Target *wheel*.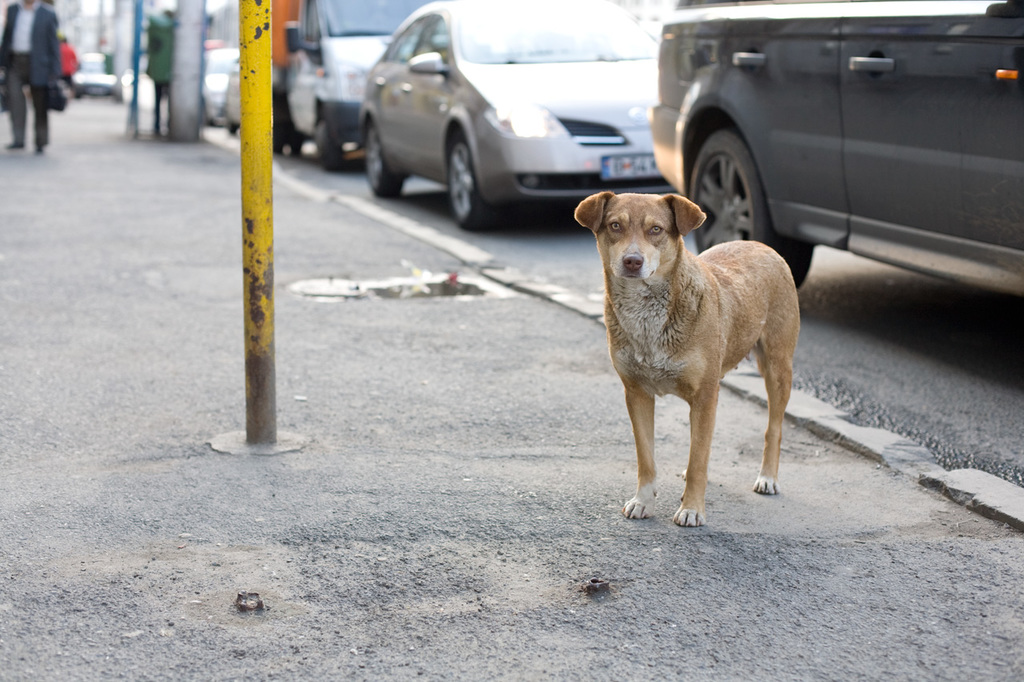
Target region: [left=687, top=126, right=814, bottom=294].
